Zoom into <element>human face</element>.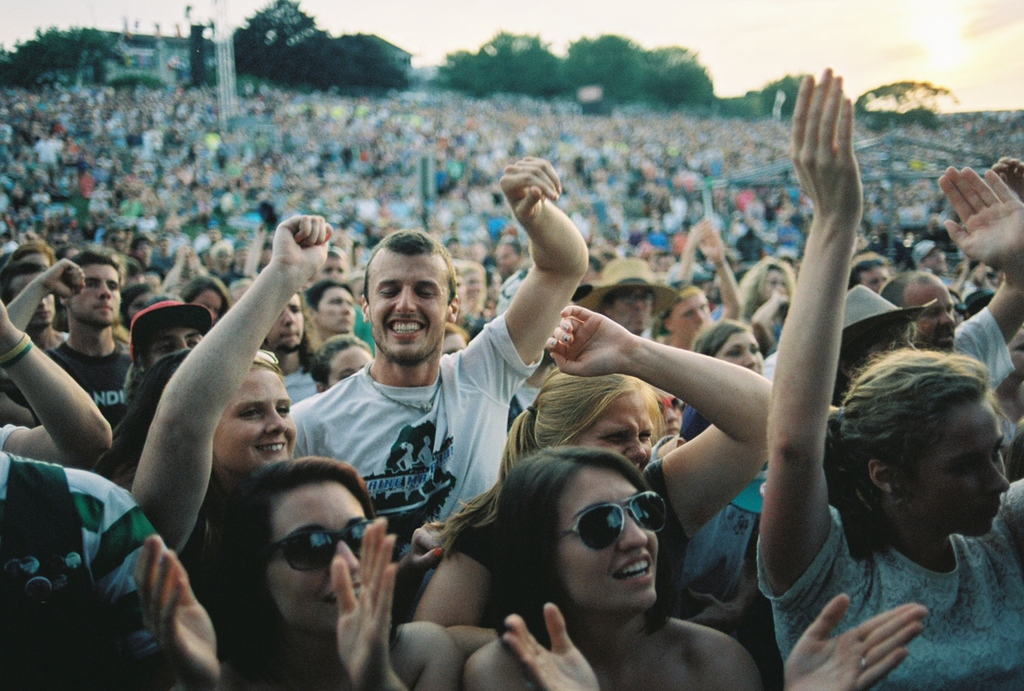
Zoom target: 605:290:653:333.
